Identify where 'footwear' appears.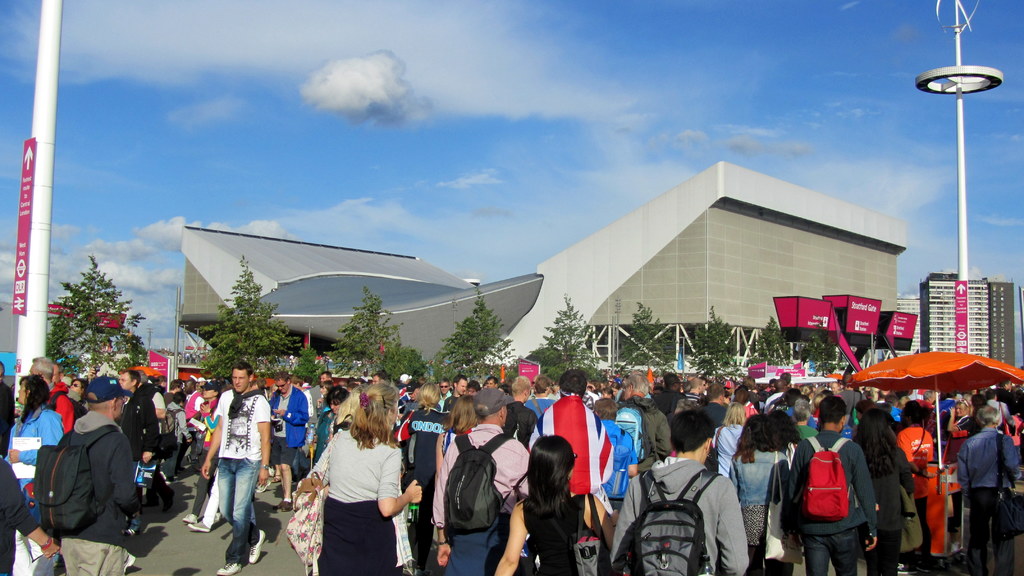
Appears at box=[140, 502, 158, 509].
